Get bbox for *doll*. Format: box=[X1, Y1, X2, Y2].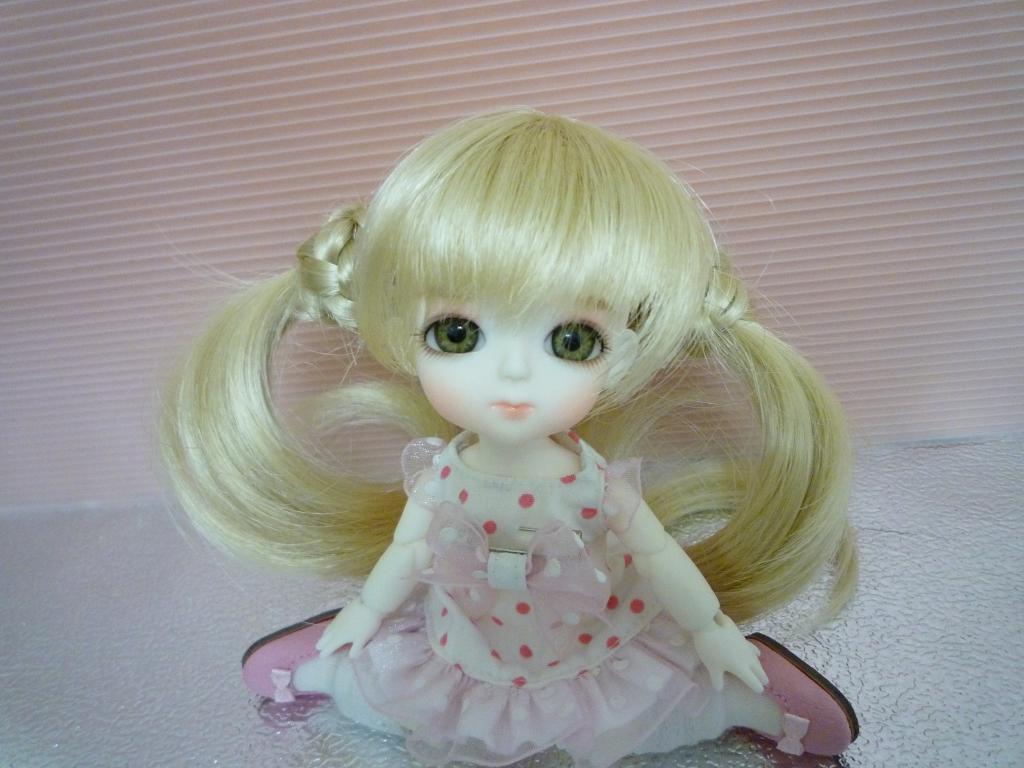
box=[161, 109, 872, 755].
